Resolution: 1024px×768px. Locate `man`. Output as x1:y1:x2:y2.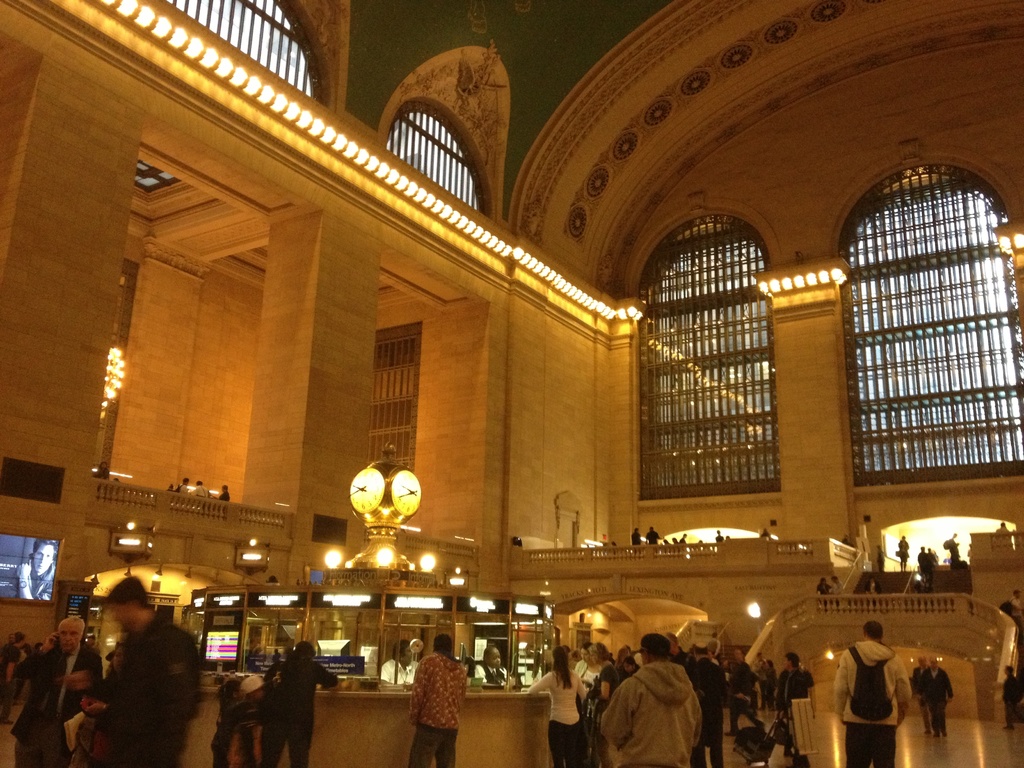
717:528:724:543.
